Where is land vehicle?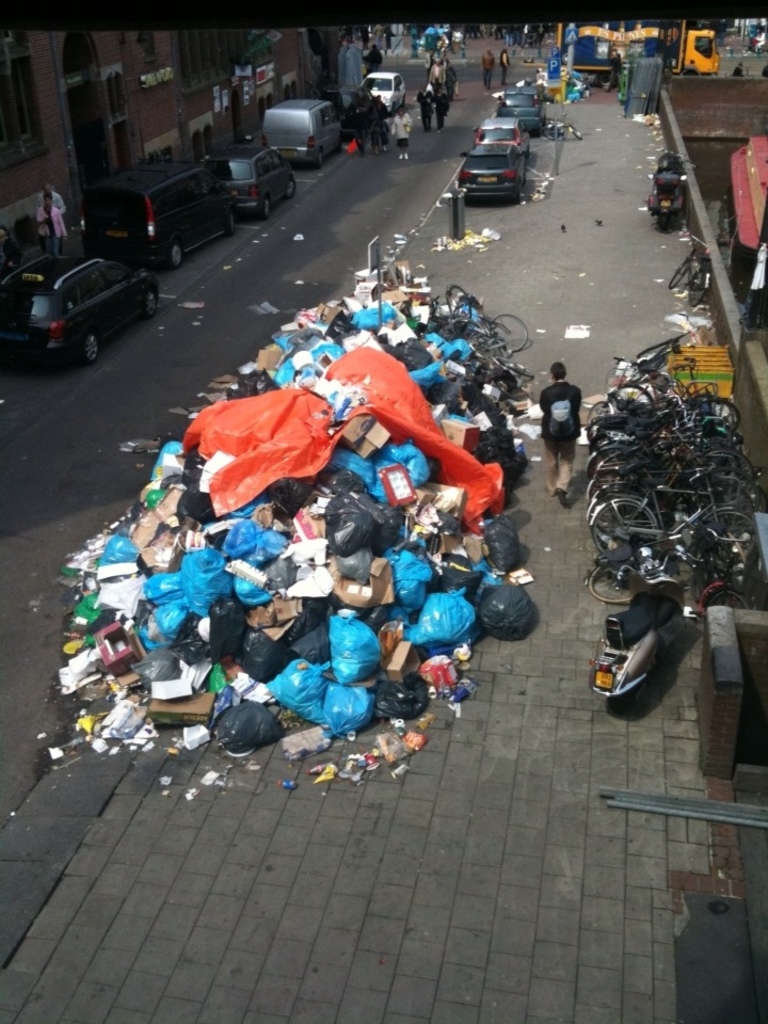
81,160,239,270.
